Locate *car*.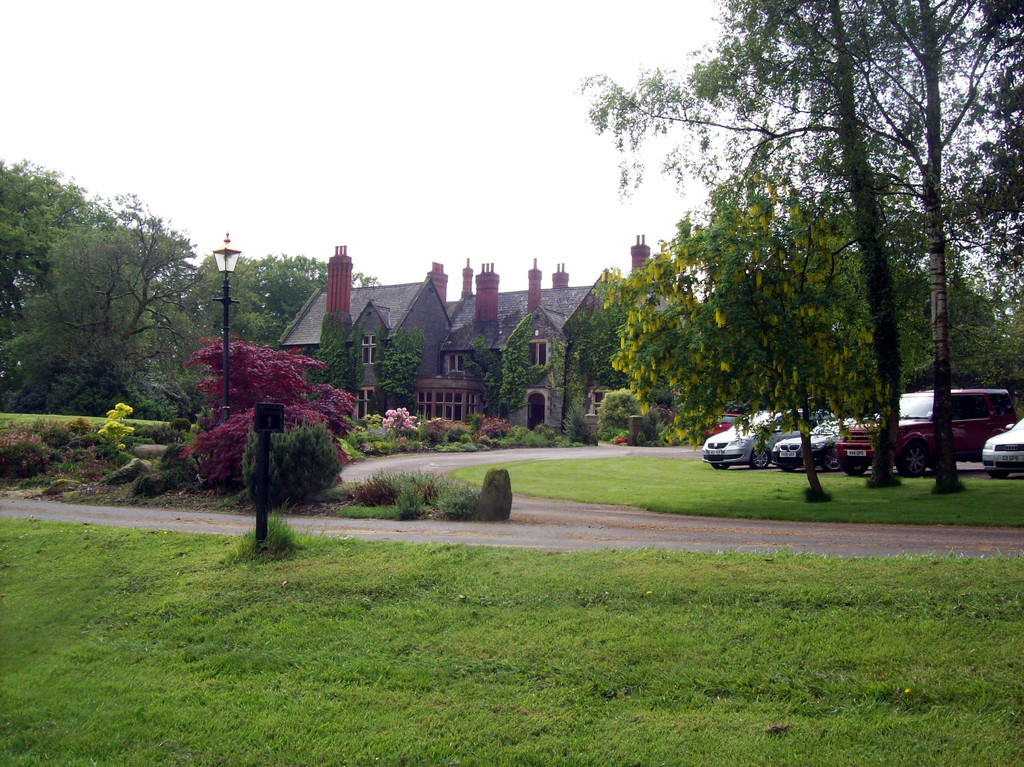
Bounding box: BBox(769, 416, 868, 472).
